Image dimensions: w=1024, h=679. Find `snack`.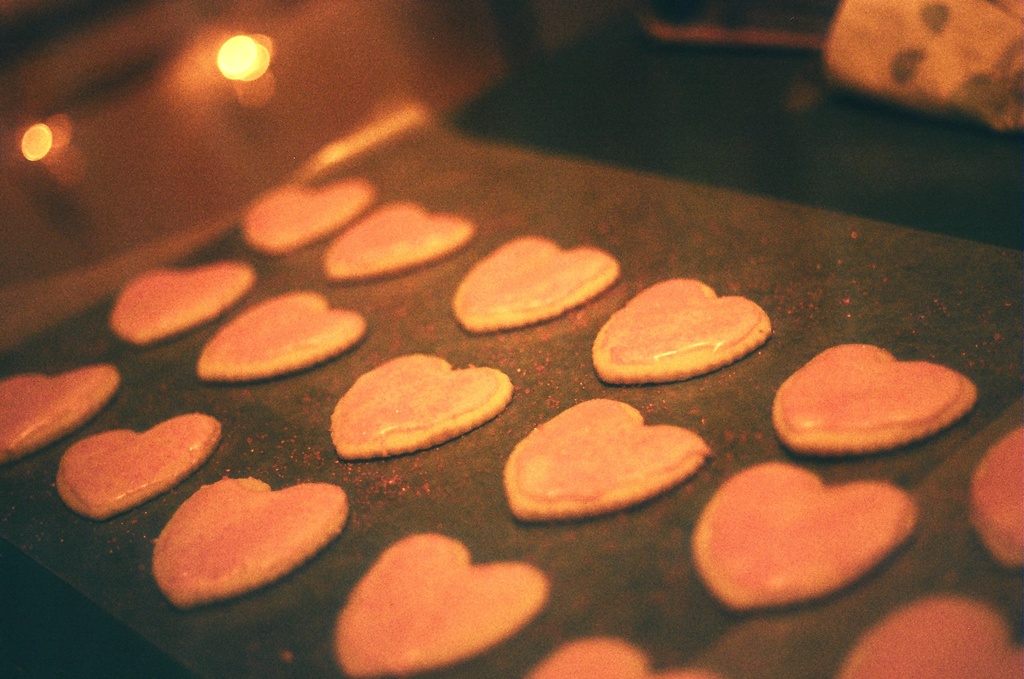
bbox(334, 530, 552, 678).
